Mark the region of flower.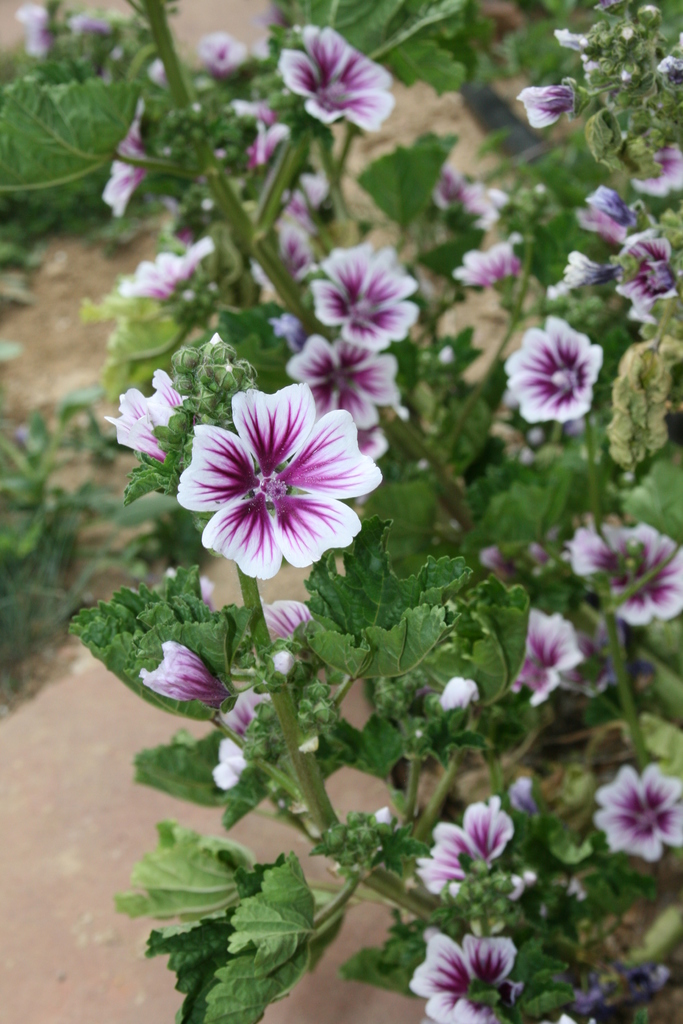
Region: x1=609, y1=241, x2=680, y2=321.
